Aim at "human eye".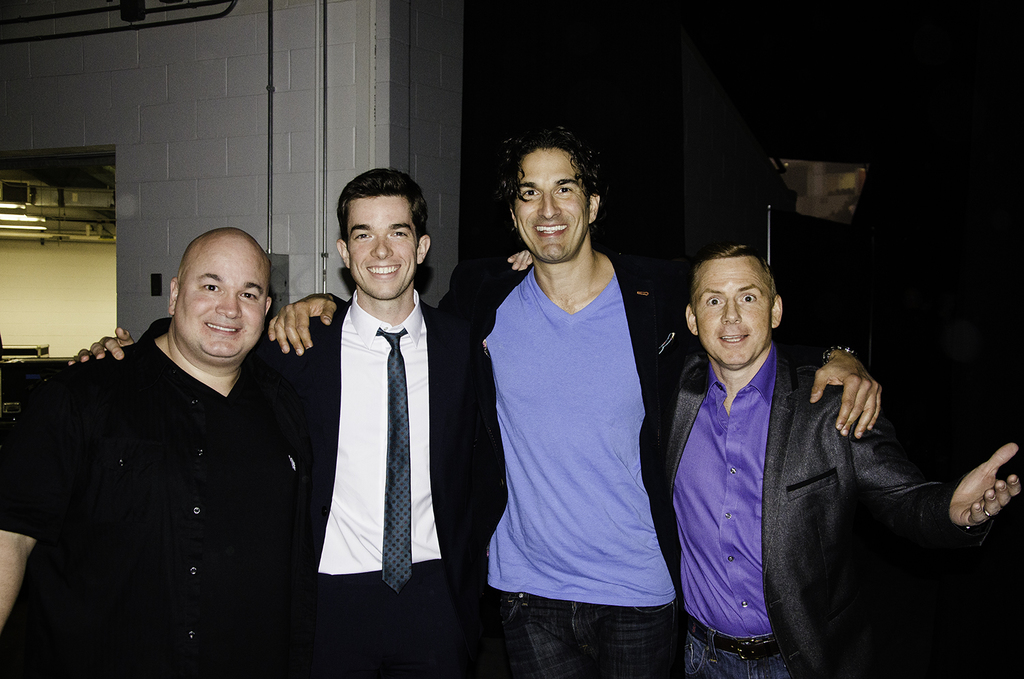
Aimed at x1=388, y1=227, x2=406, y2=239.
